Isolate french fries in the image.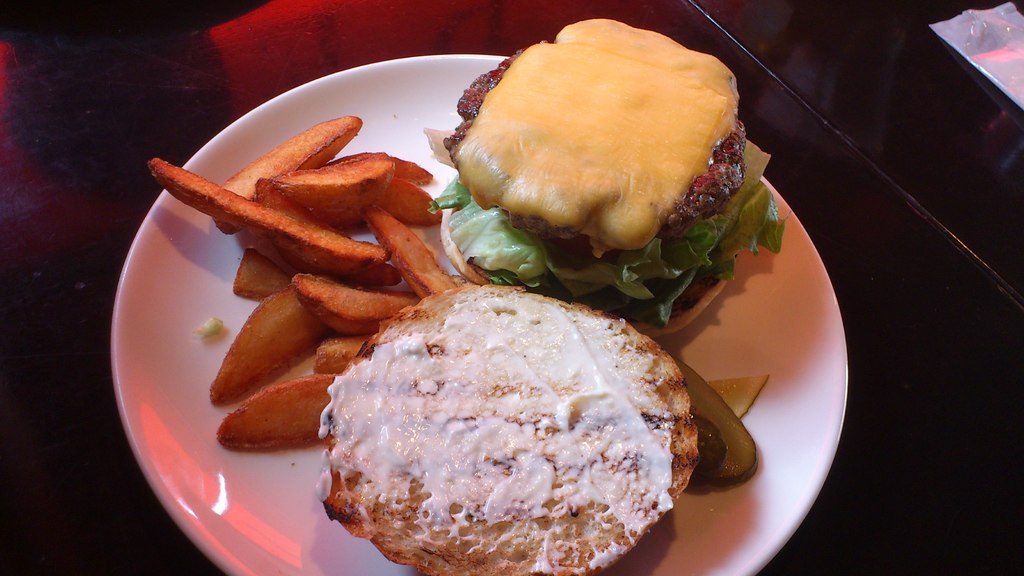
Isolated region: left=208, top=118, right=365, bottom=229.
